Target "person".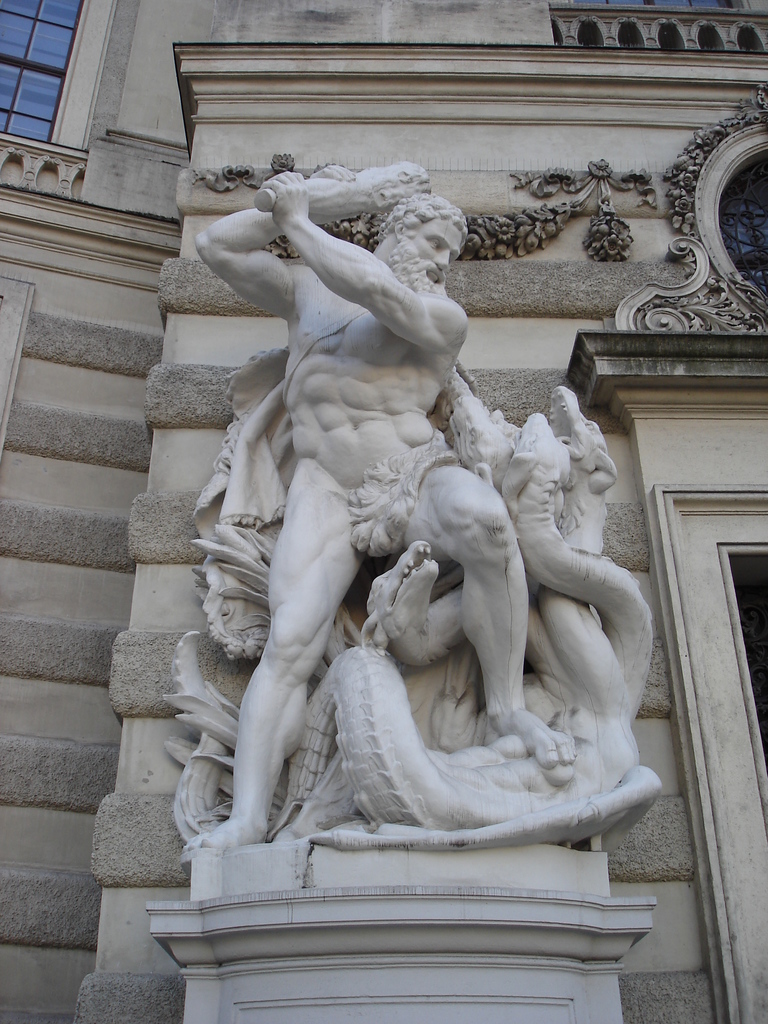
Target region: 184 156 579 849.
